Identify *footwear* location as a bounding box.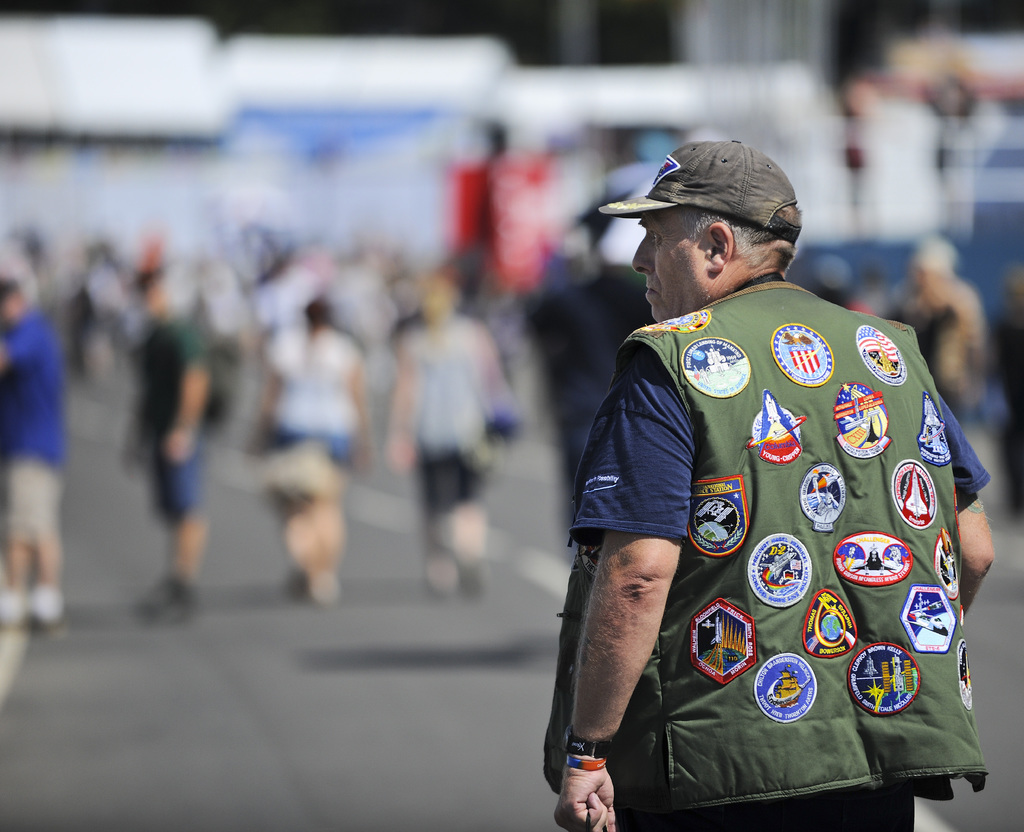
136:580:198:624.
